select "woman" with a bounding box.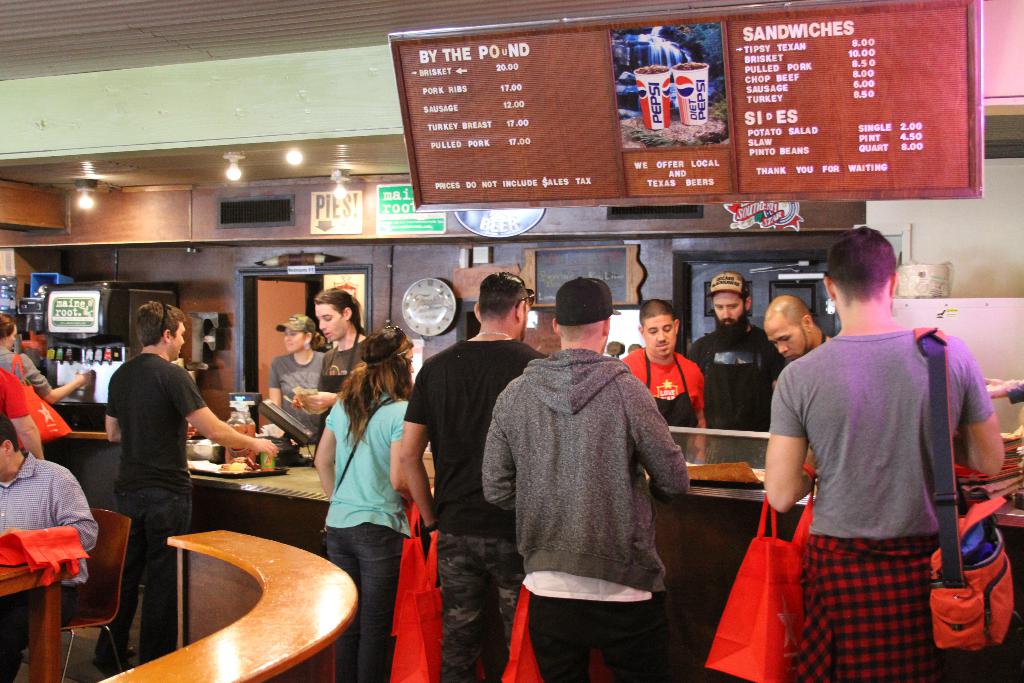
BBox(267, 314, 326, 447).
